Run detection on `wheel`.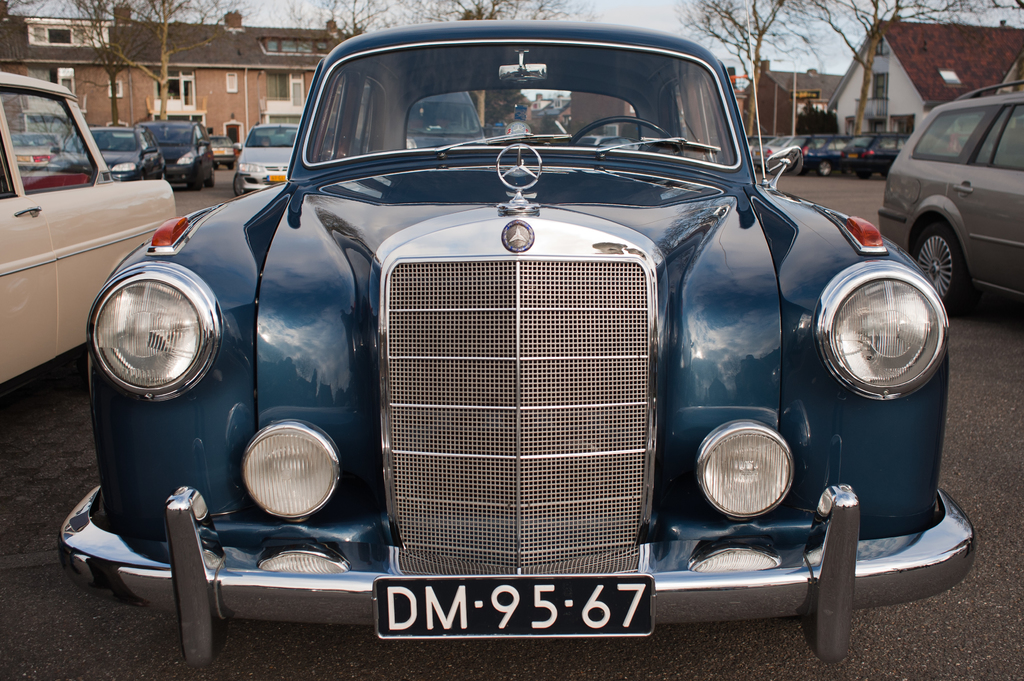
Result: (left=817, top=162, right=834, bottom=177).
